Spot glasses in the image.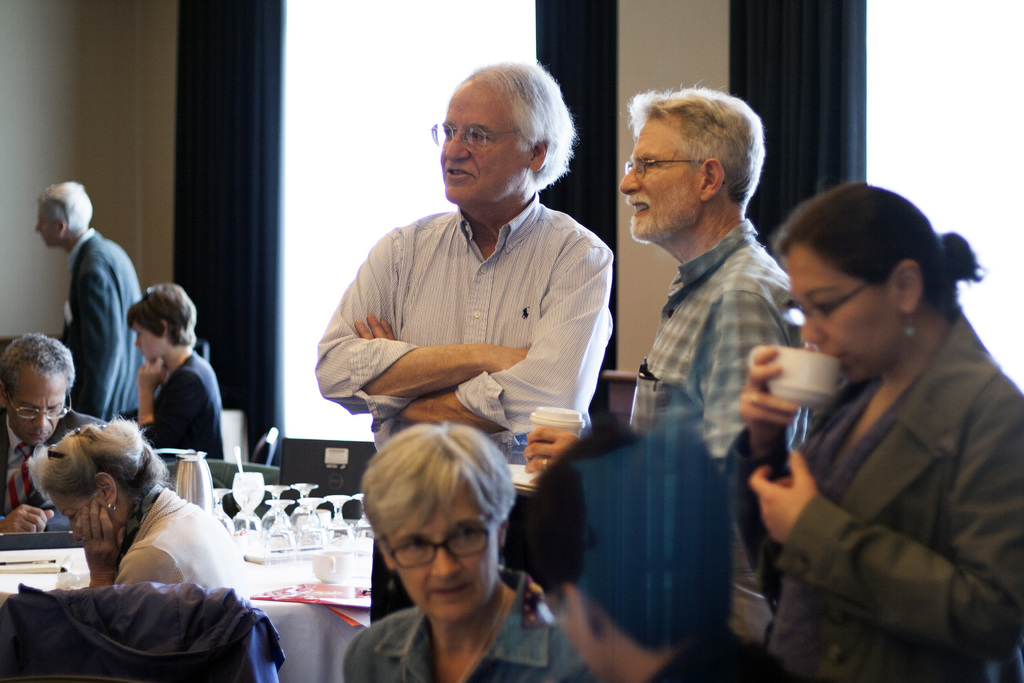
glasses found at 379:514:497:574.
